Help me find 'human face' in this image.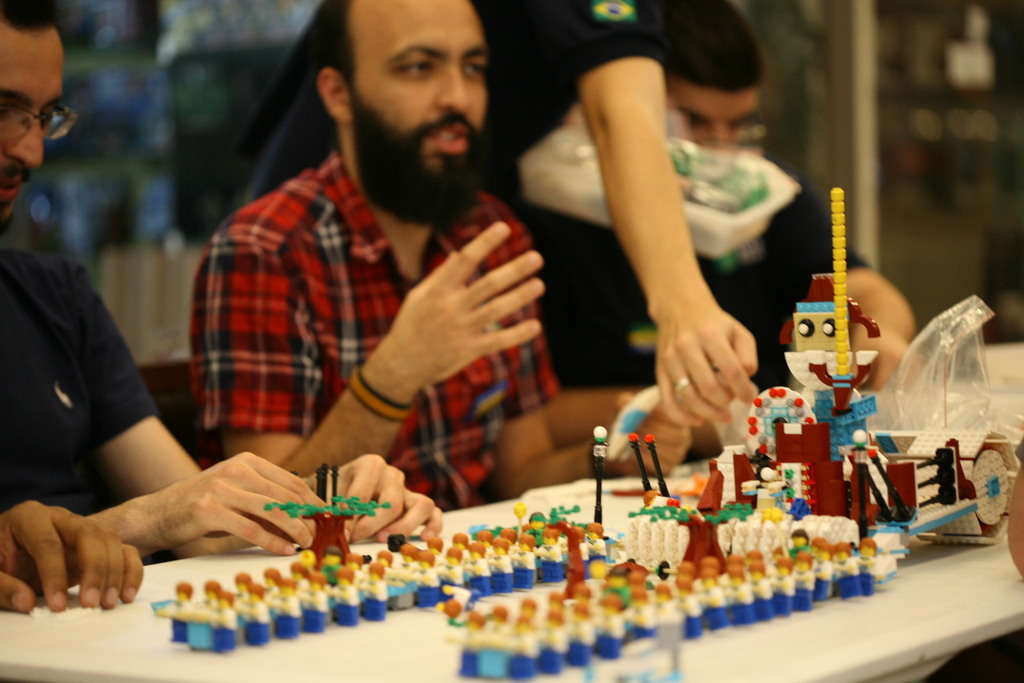
Found it: select_region(665, 78, 755, 147).
